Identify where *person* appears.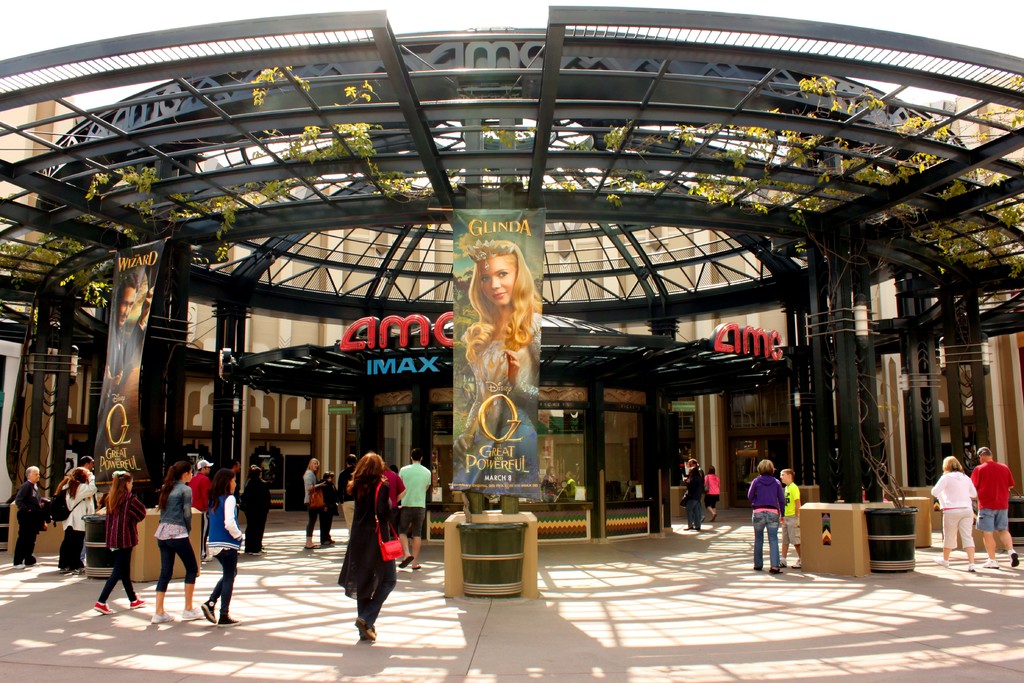
Appears at [x1=455, y1=229, x2=552, y2=522].
